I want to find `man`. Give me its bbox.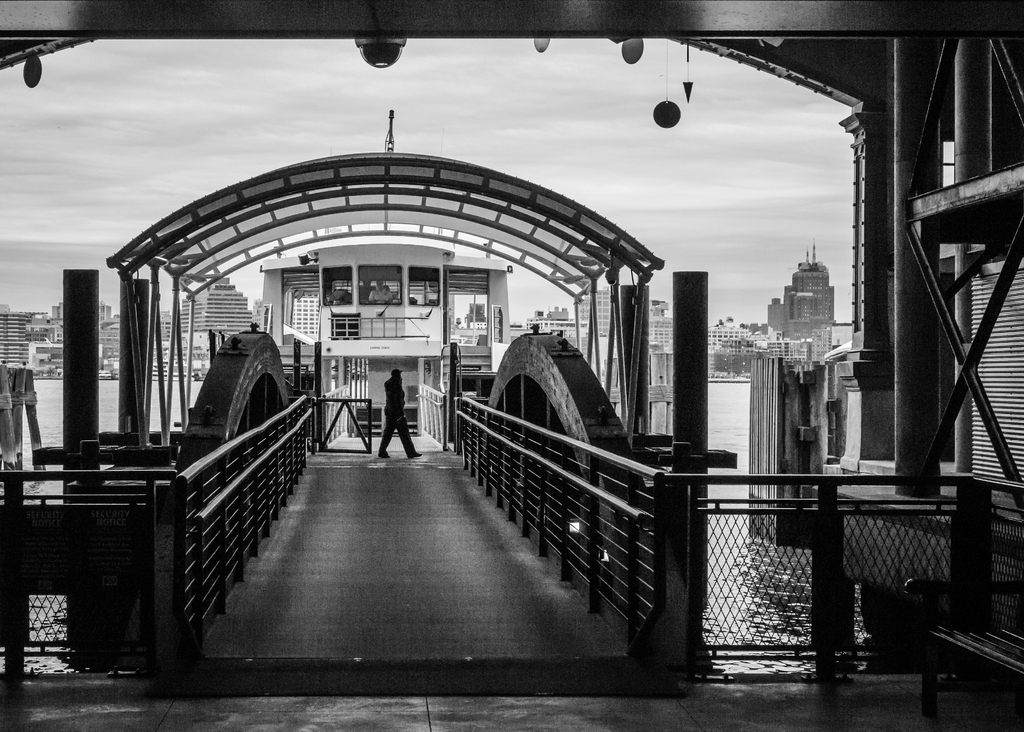
Rect(357, 371, 426, 458).
